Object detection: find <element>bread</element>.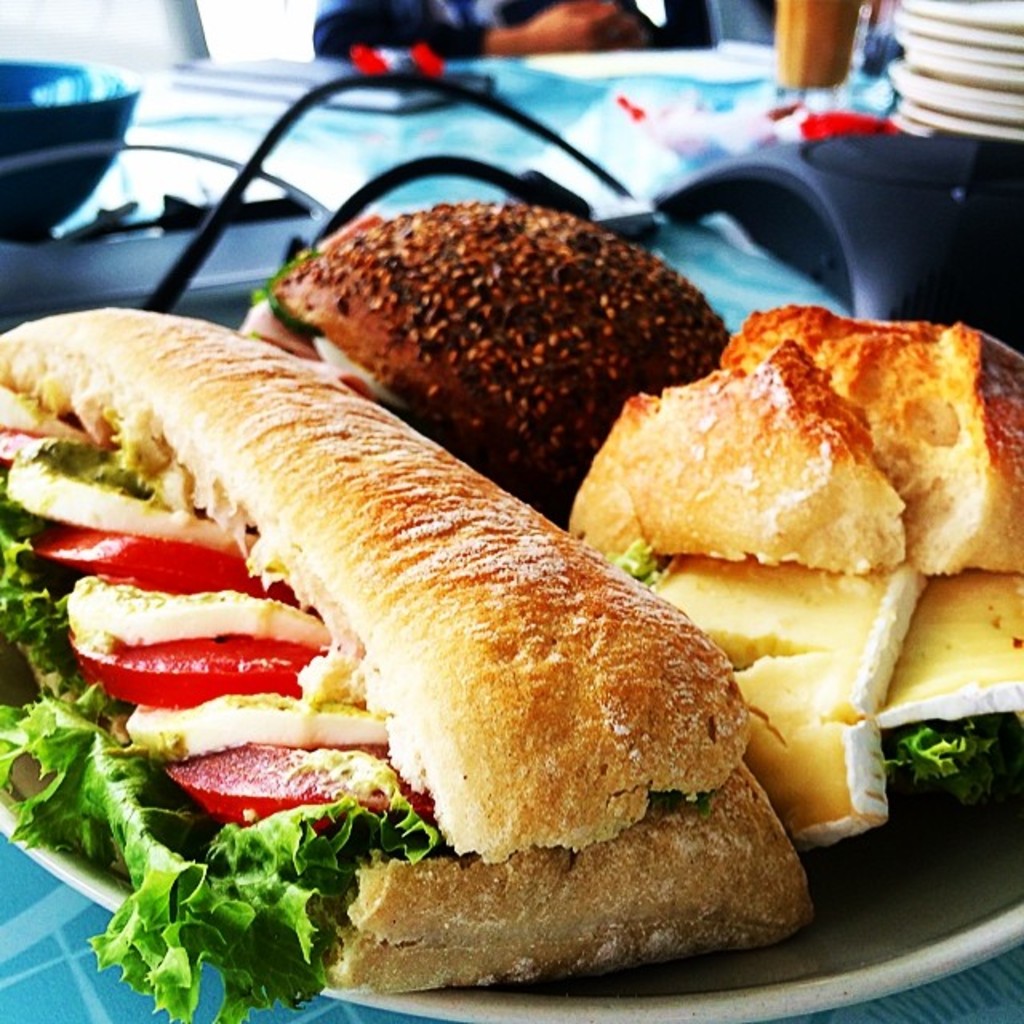
{"x1": 722, "y1": 325, "x2": 1022, "y2": 568}.
